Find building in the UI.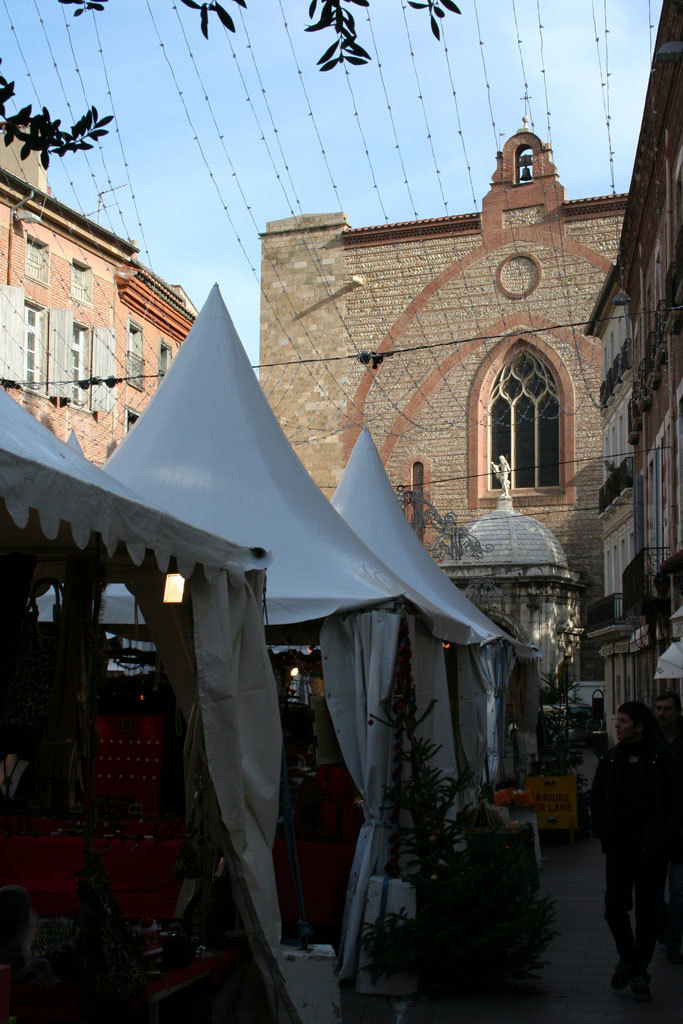
UI element at (586,269,646,753).
